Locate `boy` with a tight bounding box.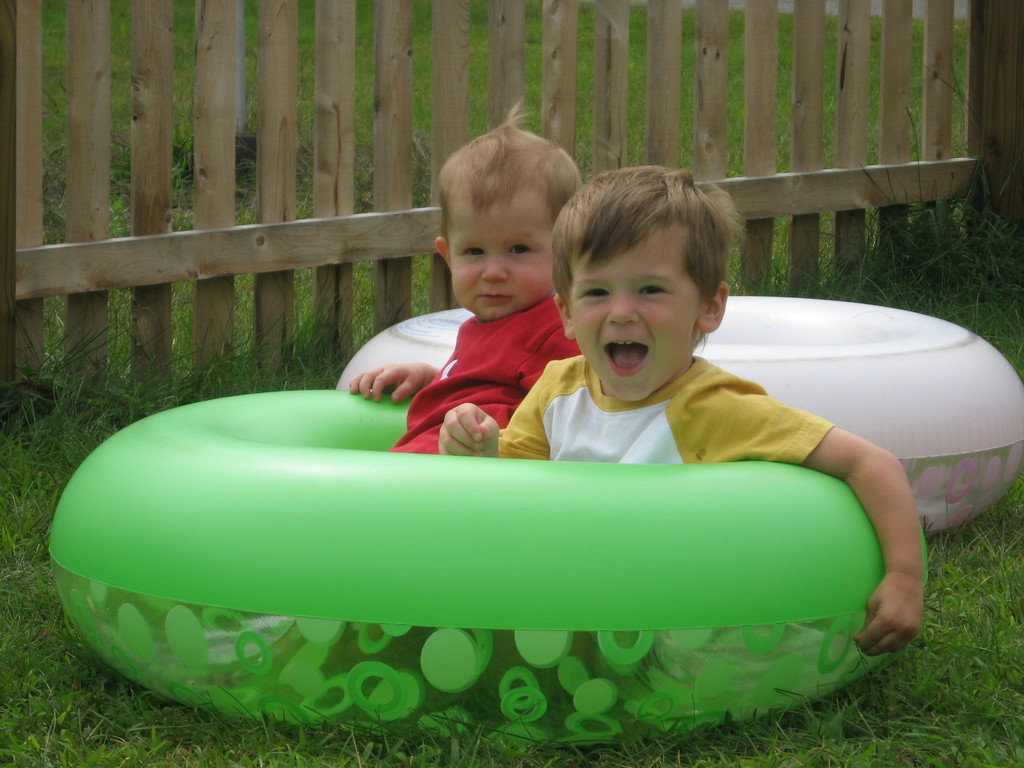
box=[350, 103, 582, 452].
